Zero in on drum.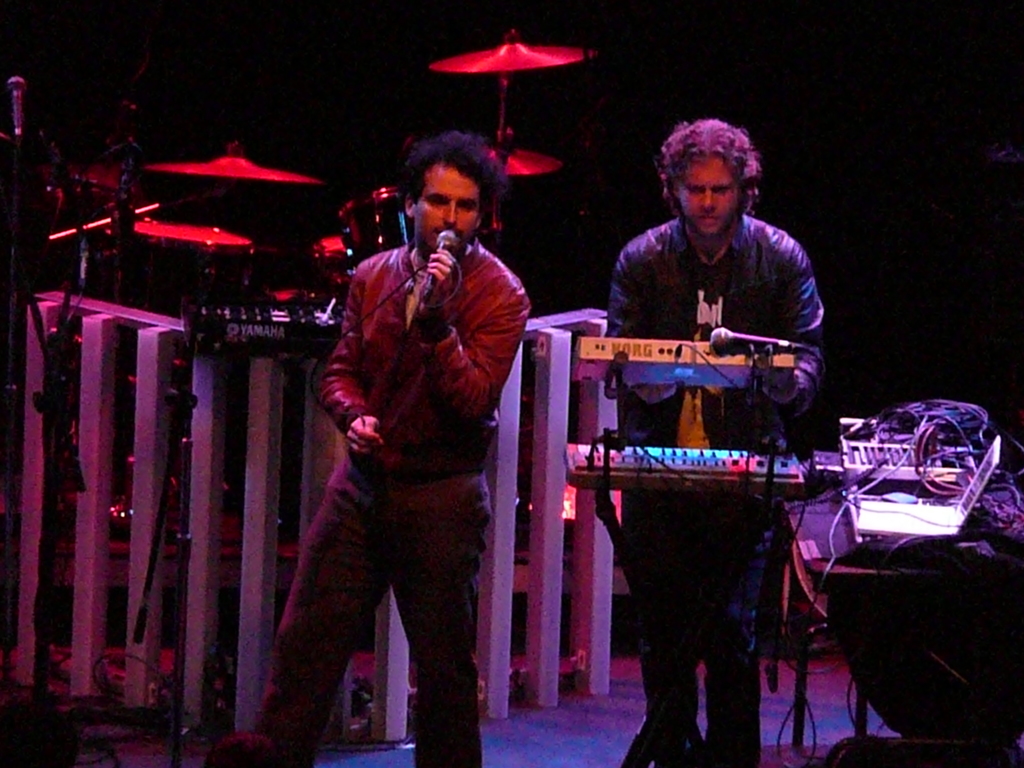
Zeroed in: 338/188/415/269.
